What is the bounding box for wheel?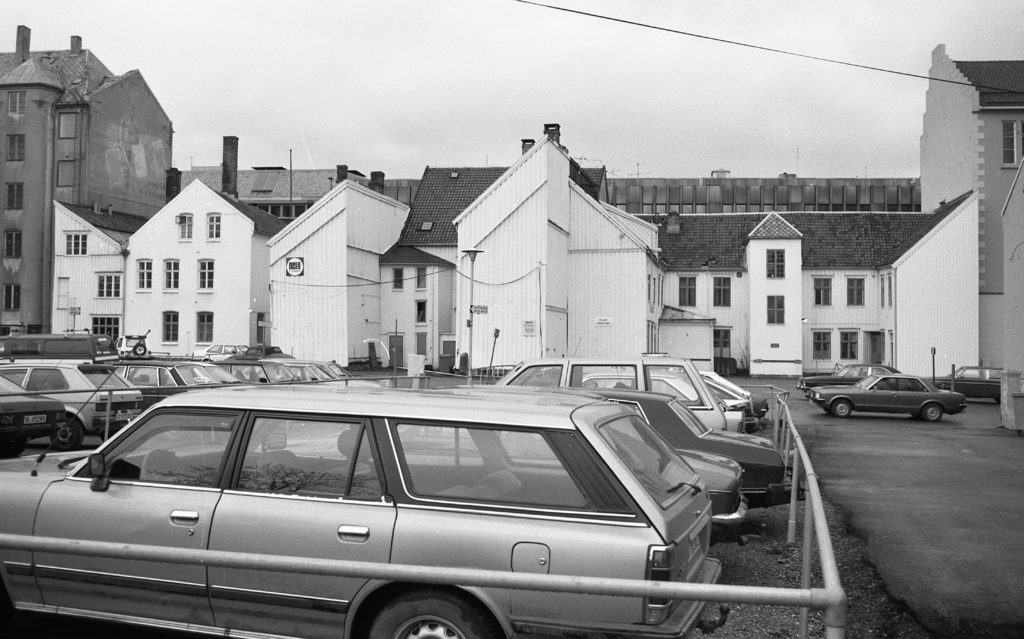
[163, 425, 185, 440].
